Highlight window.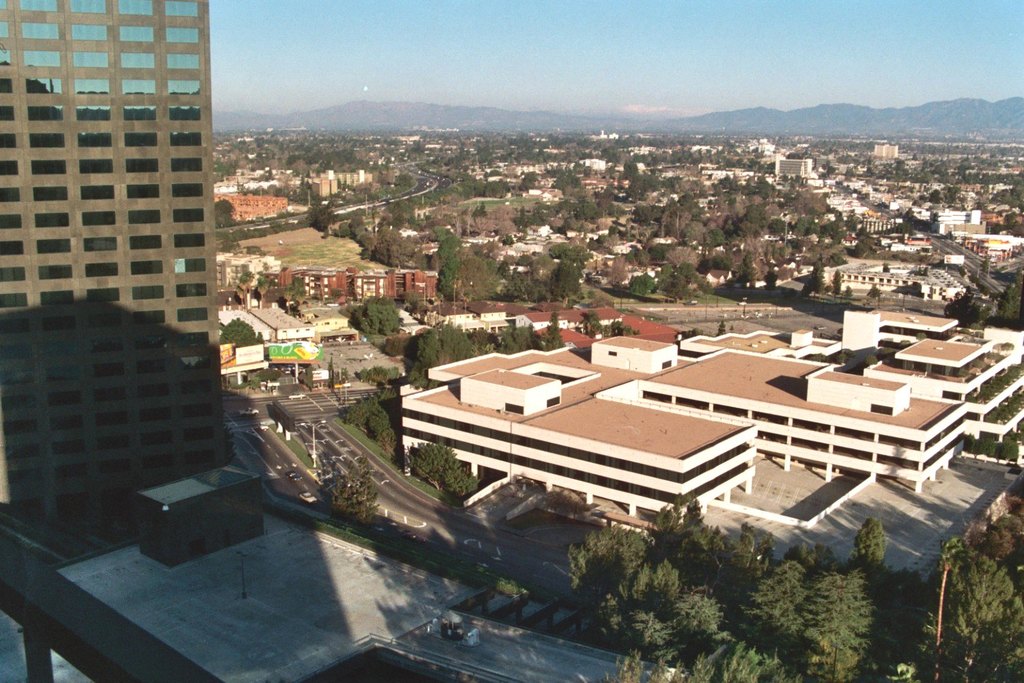
Highlighted region: l=132, t=310, r=164, b=327.
